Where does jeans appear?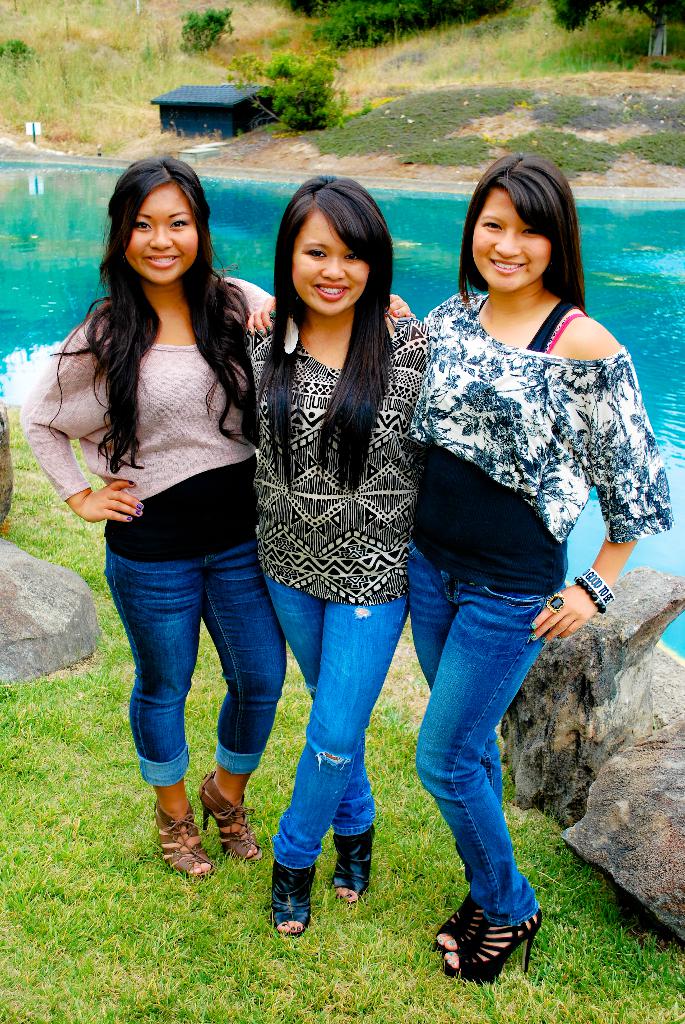
Appears at <box>265,574,407,870</box>.
